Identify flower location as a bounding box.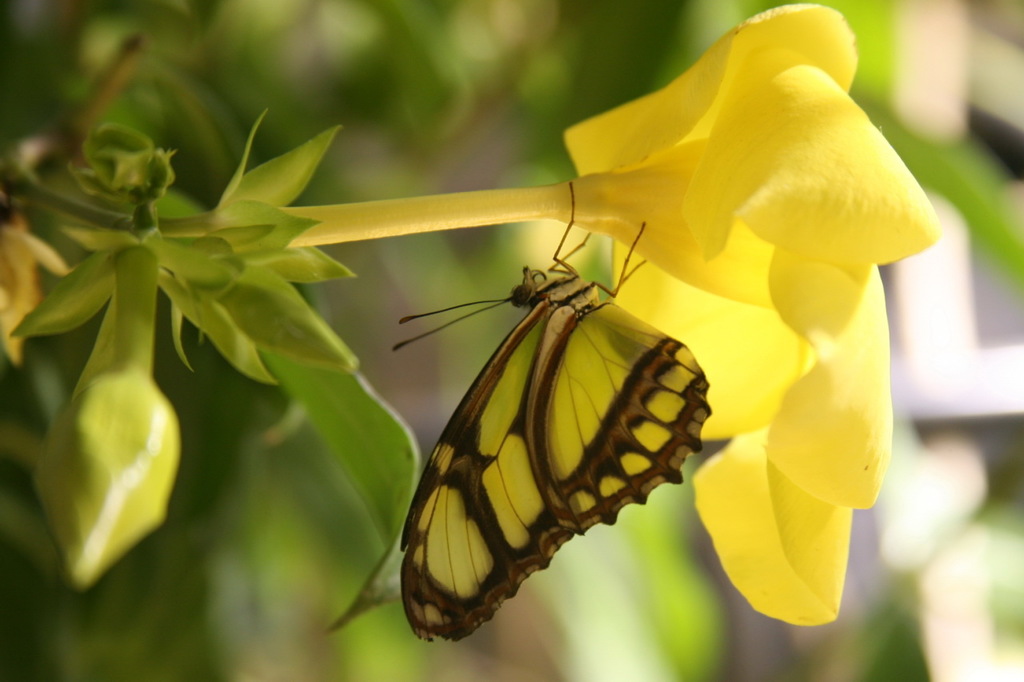
<bbox>20, 379, 195, 603</bbox>.
